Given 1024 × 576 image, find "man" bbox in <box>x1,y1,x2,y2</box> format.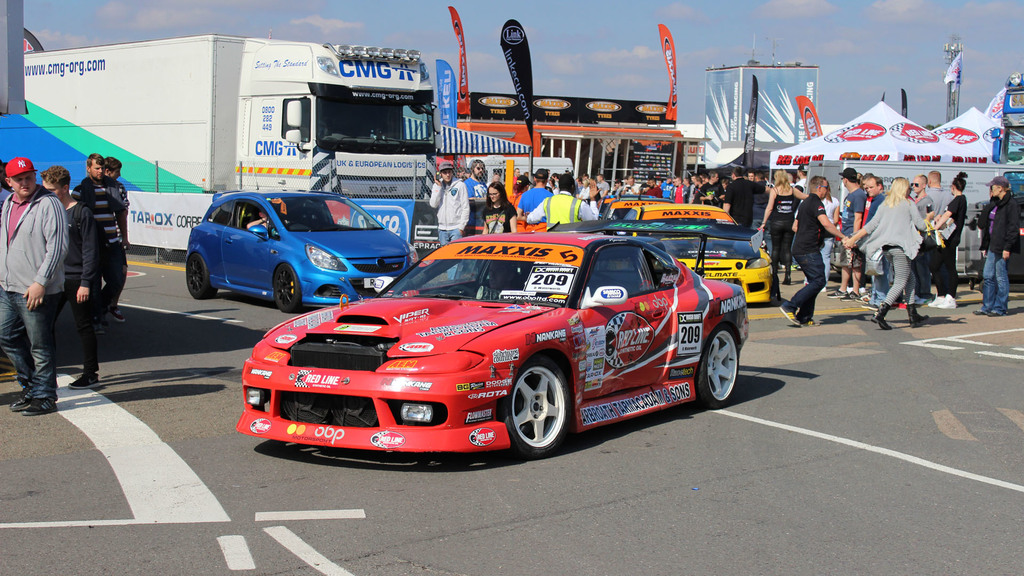
<box>777,175,851,329</box>.
